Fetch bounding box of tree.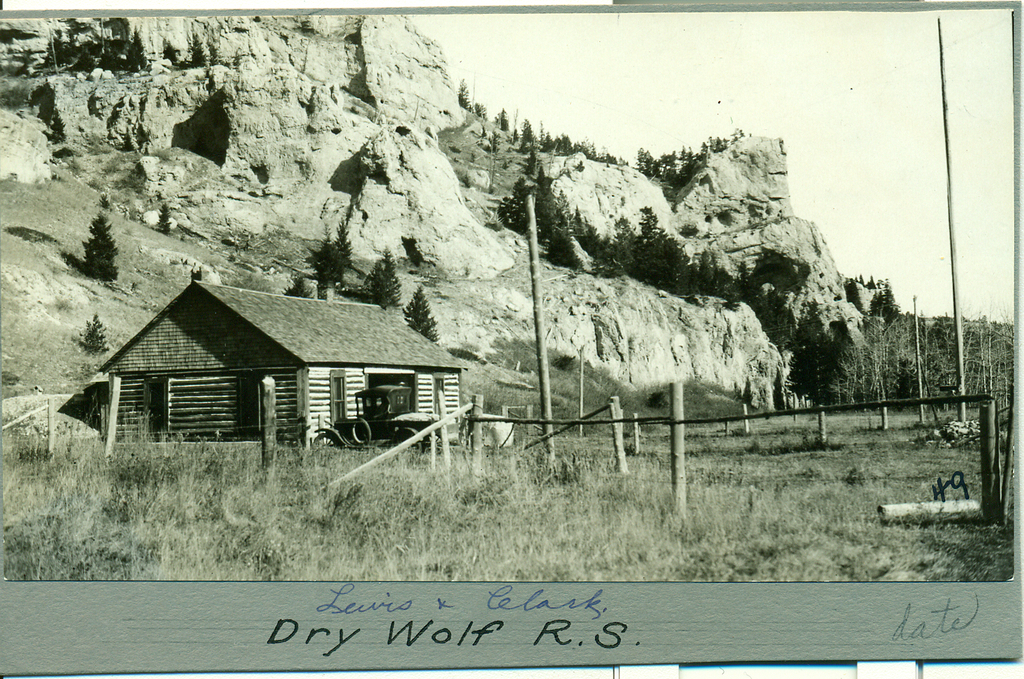
Bbox: [x1=816, y1=324, x2=867, y2=422].
